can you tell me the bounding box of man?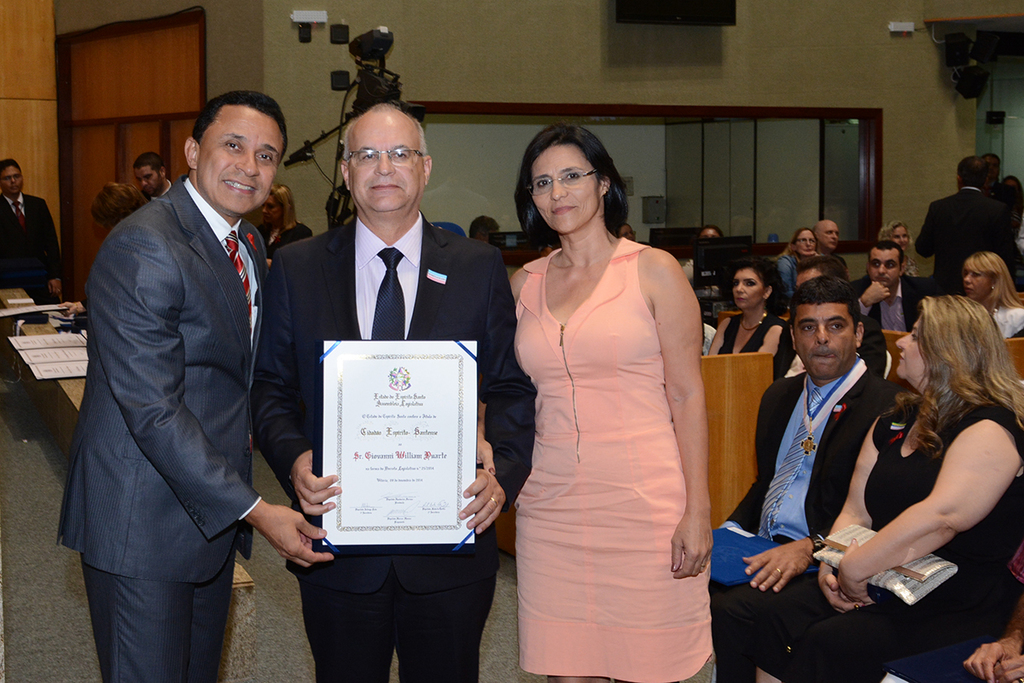
left=133, top=148, right=180, bottom=203.
